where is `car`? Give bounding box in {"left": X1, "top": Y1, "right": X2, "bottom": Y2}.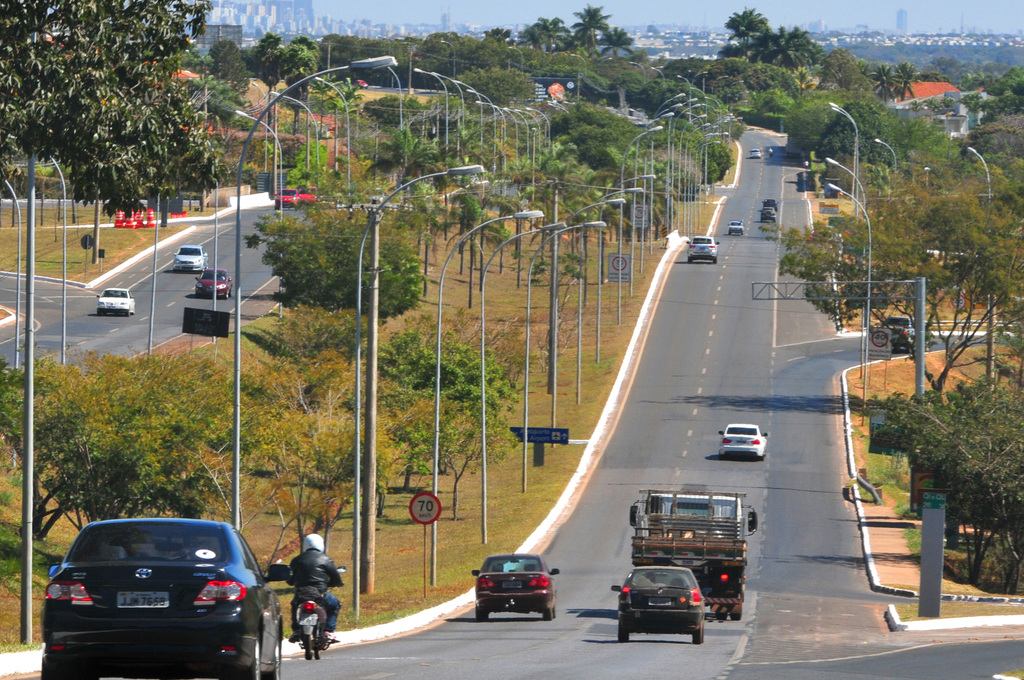
{"left": 757, "top": 206, "right": 774, "bottom": 223}.
